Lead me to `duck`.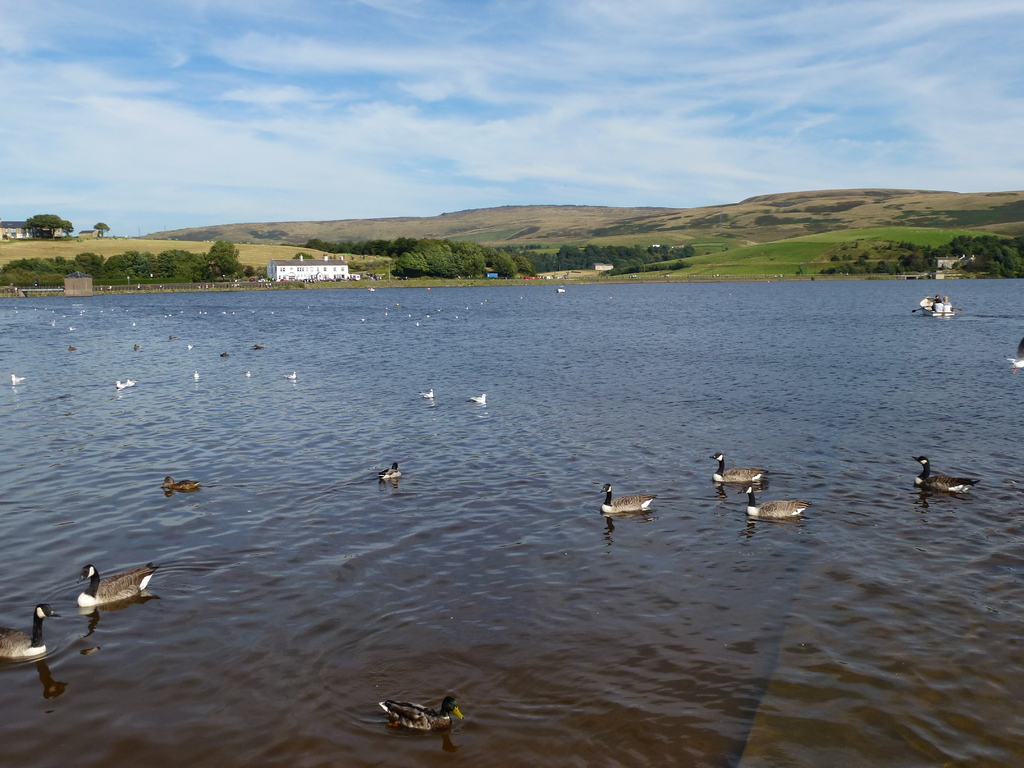
Lead to x1=77 y1=564 x2=162 y2=611.
